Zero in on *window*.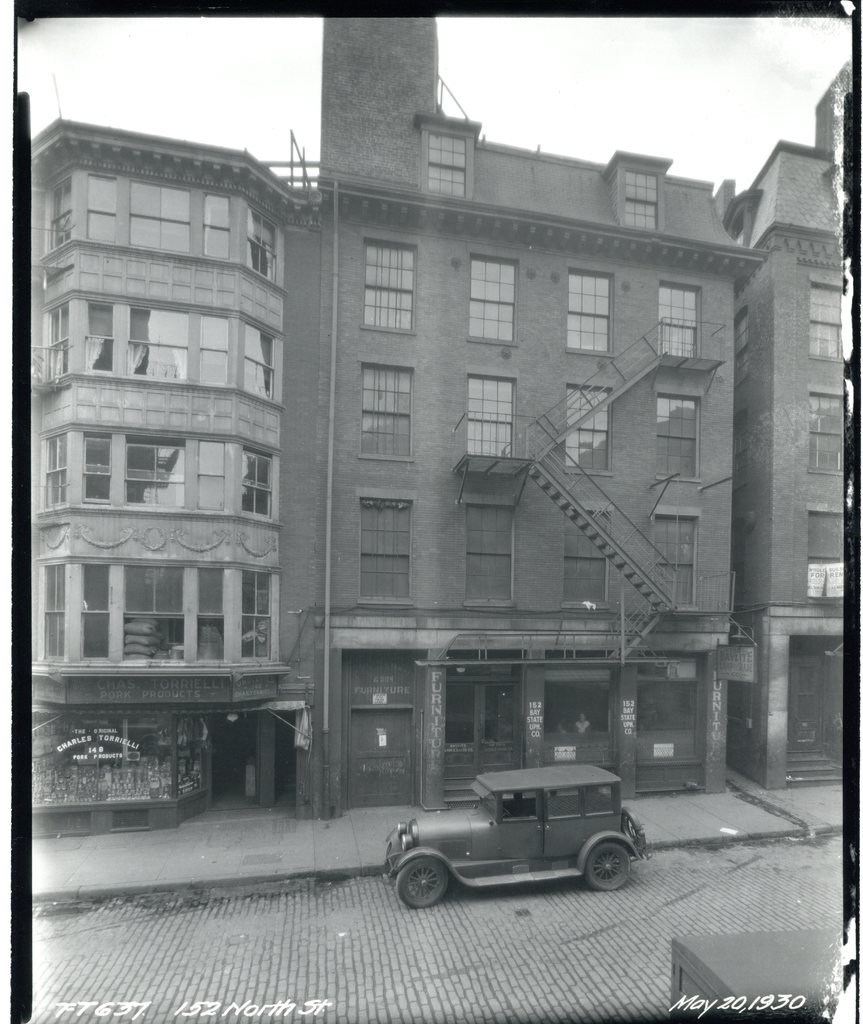
Zeroed in: pyautogui.locateOnScreen(87, 431, 111, 502).
